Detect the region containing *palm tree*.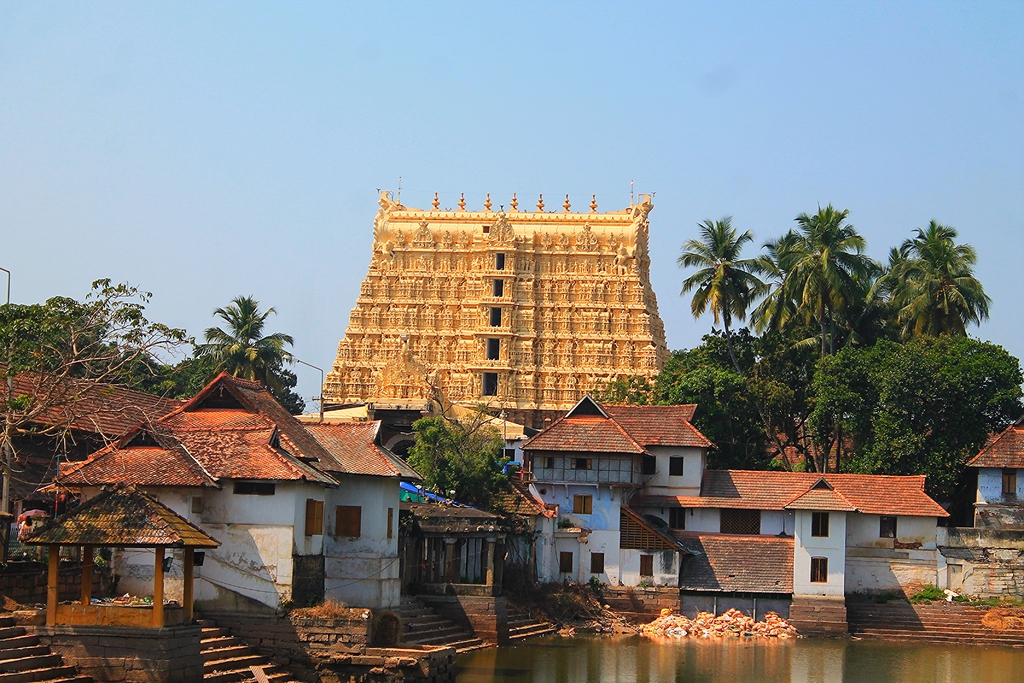
box=[205, 311, 296, 414].
